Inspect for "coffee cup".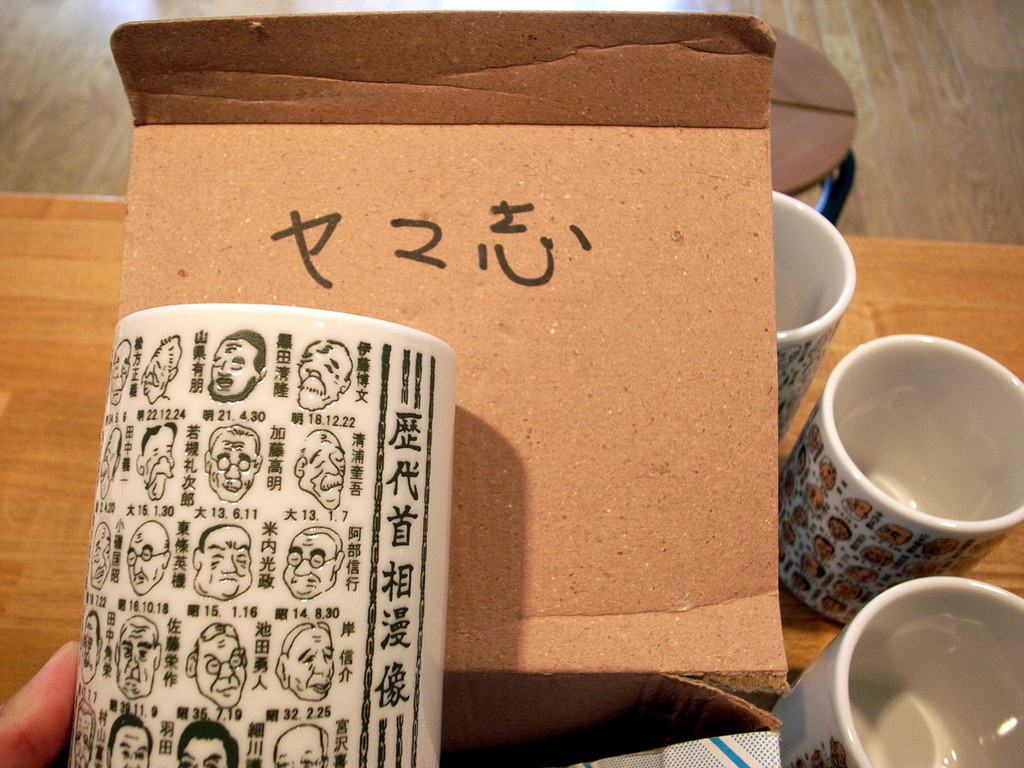
Inspection: [x1=772, y1=182, x2=853, y2=448].
